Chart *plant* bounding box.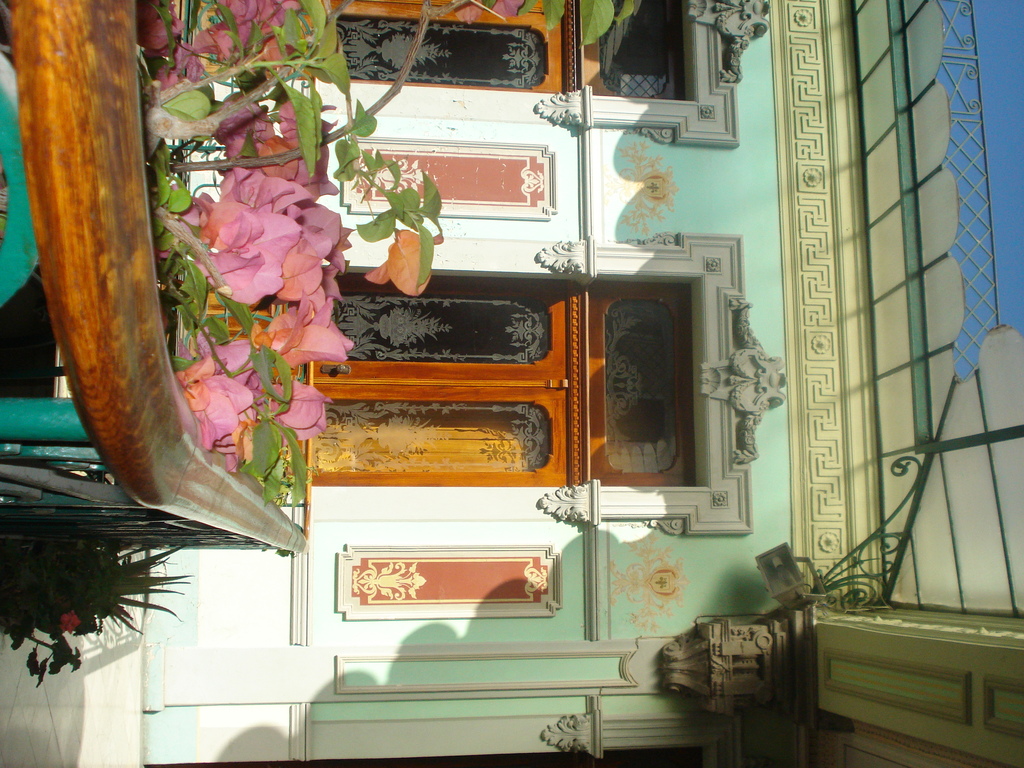
Charted: <box>450,0,648,45</box>.
